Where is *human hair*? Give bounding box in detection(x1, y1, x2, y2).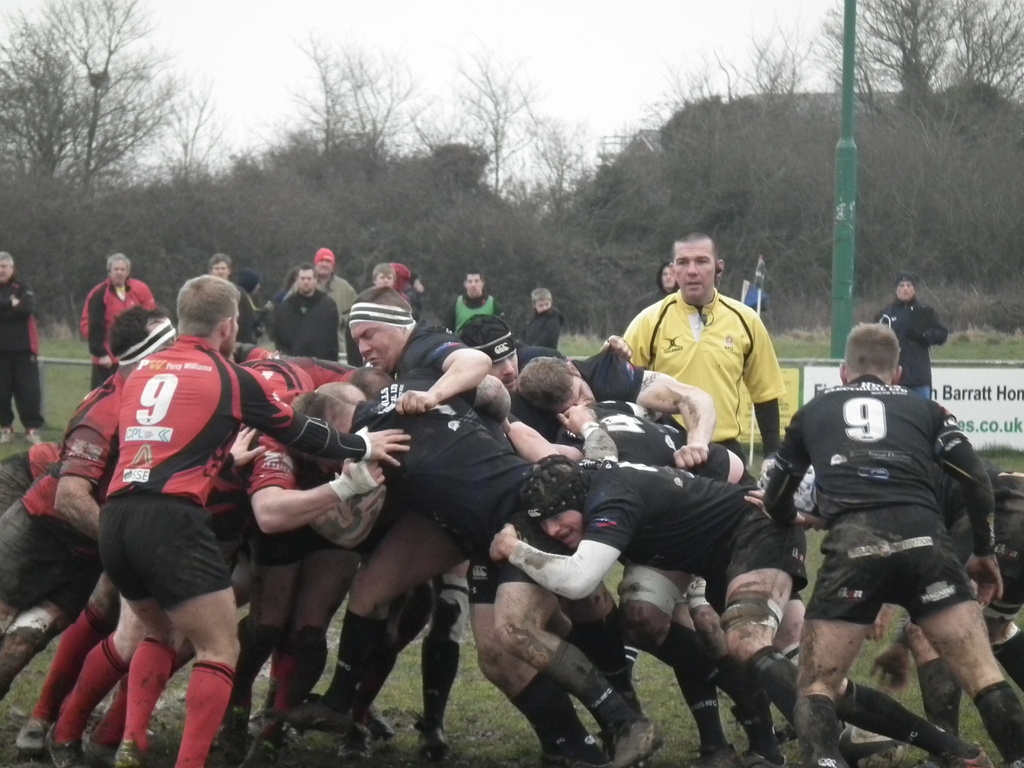
detection(207, 252, 235, 271).
